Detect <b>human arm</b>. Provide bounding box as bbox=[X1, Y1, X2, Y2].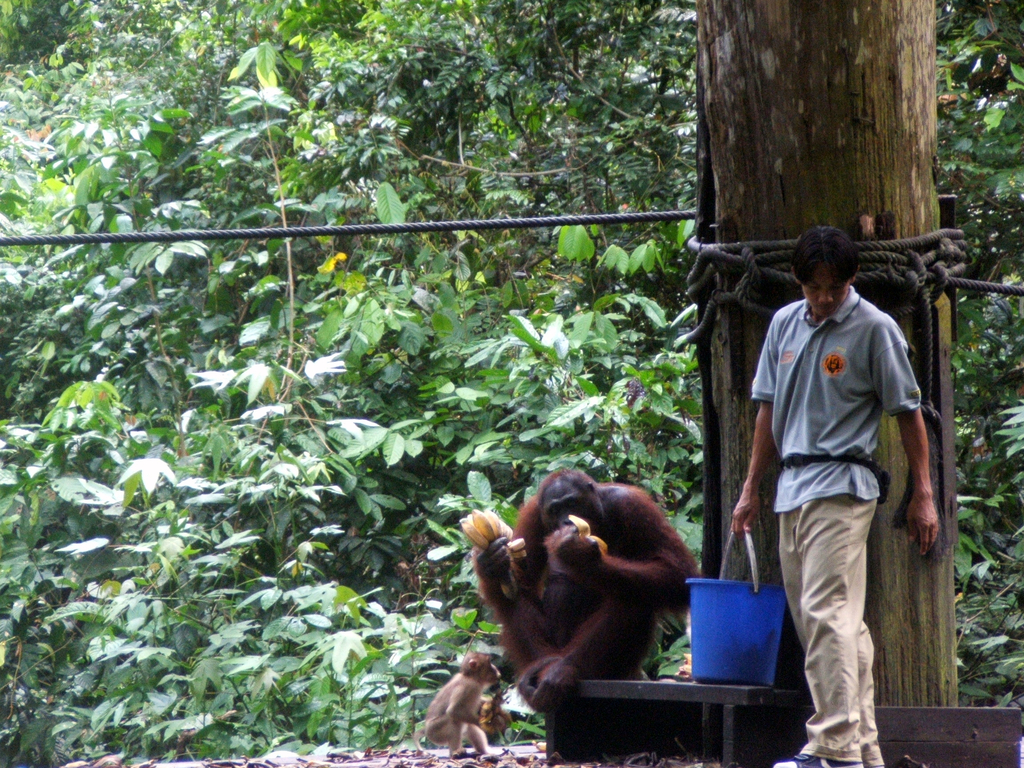
bbox=[725, 312, 785, 539].
